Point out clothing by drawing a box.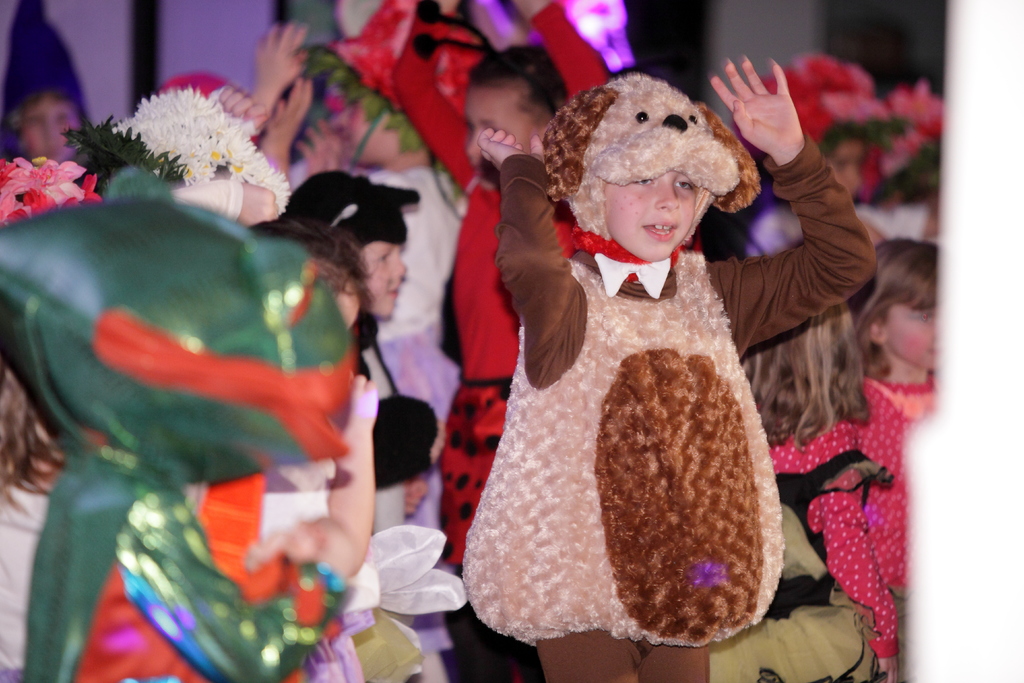
detection(0, 479, 56, 682).
